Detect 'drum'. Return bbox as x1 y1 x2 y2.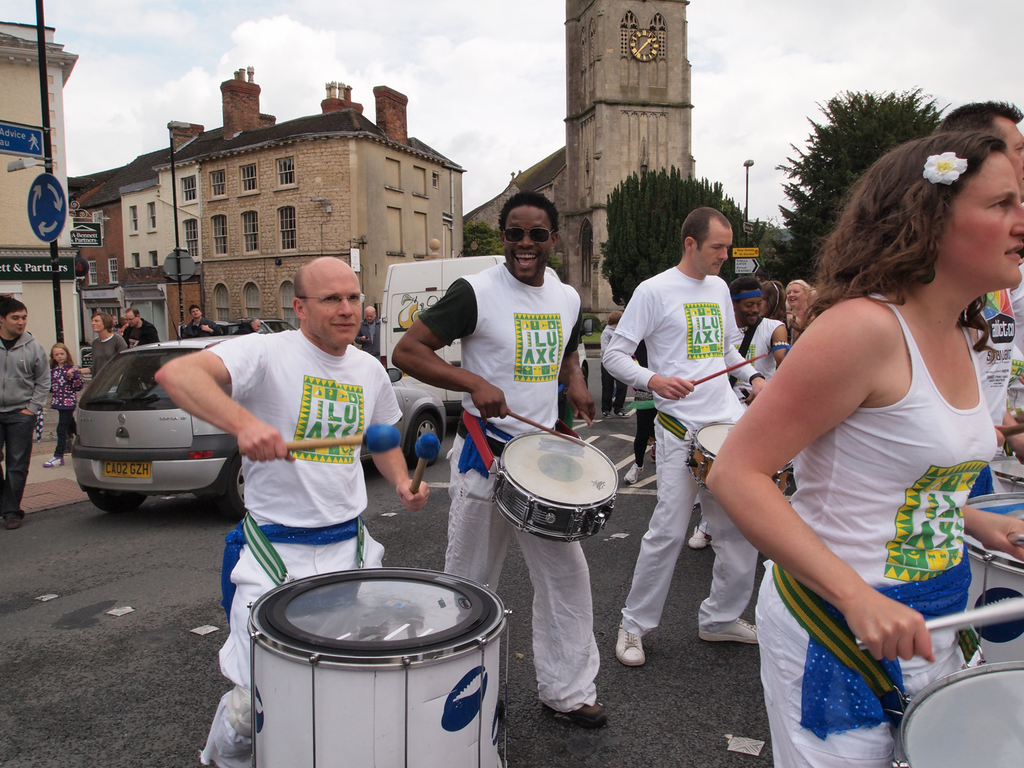
896 659 1023 767.
